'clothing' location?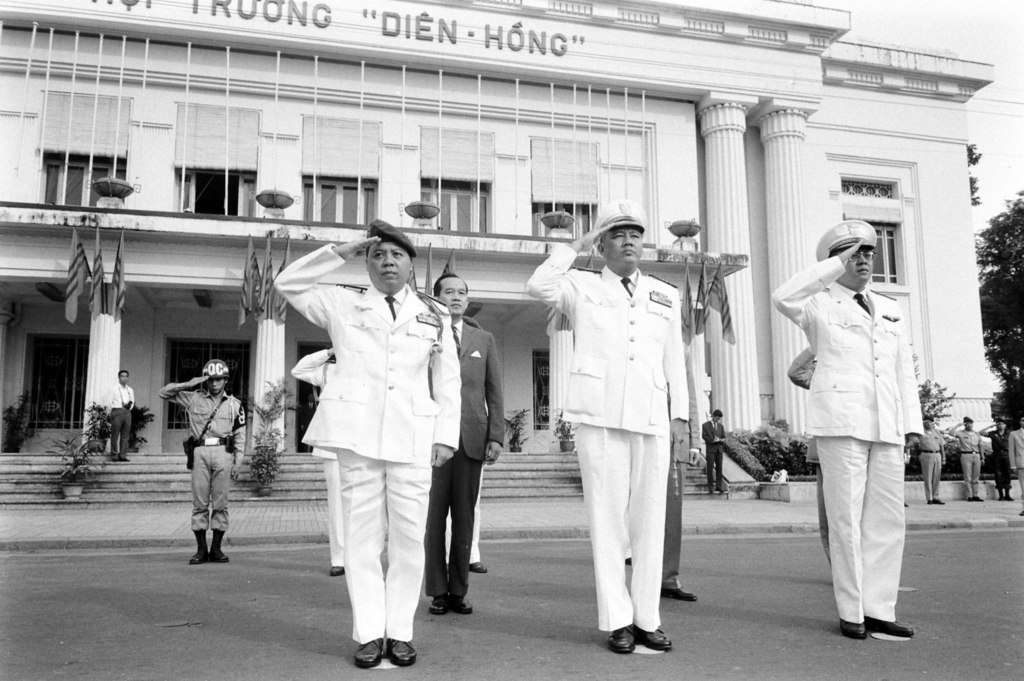
box(763, 242, 924, 646)
